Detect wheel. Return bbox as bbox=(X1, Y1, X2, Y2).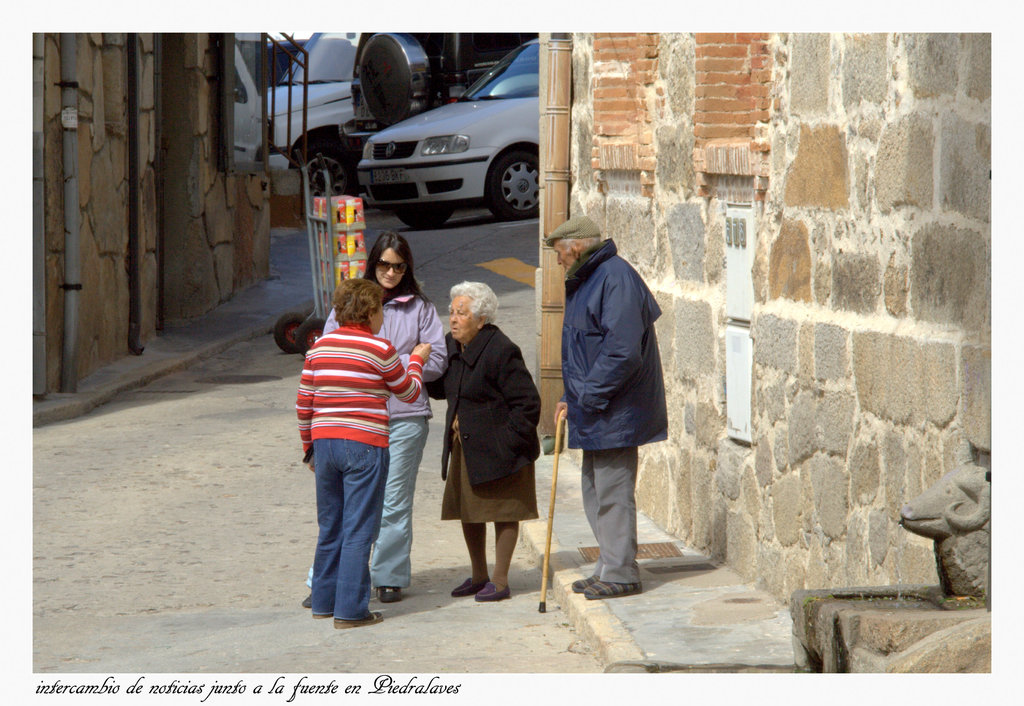
bbox=(486, 127, 541, 211).
